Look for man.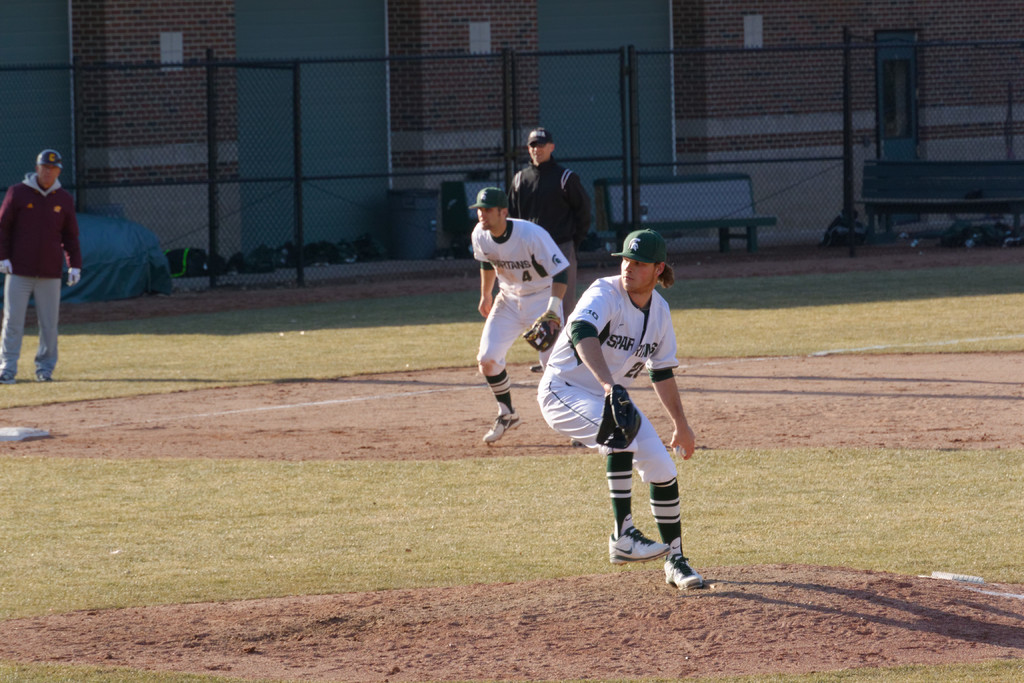
Found: (477,184,596,458).
